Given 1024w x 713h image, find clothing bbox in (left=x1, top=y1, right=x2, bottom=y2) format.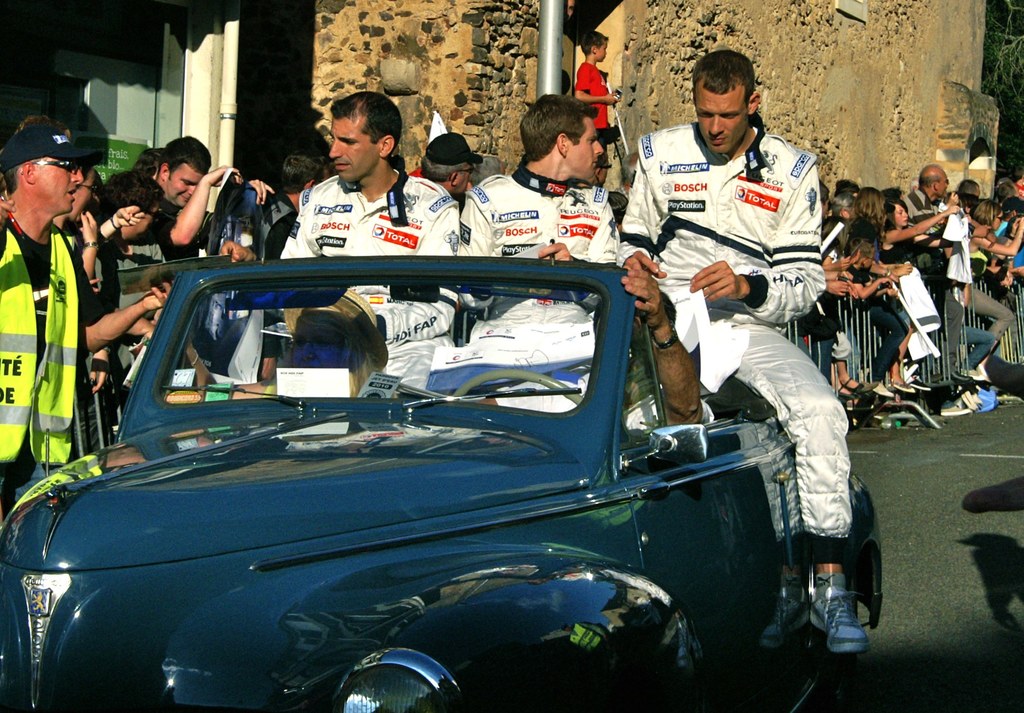
(left=427, top=153, right=621, bottom=414).
